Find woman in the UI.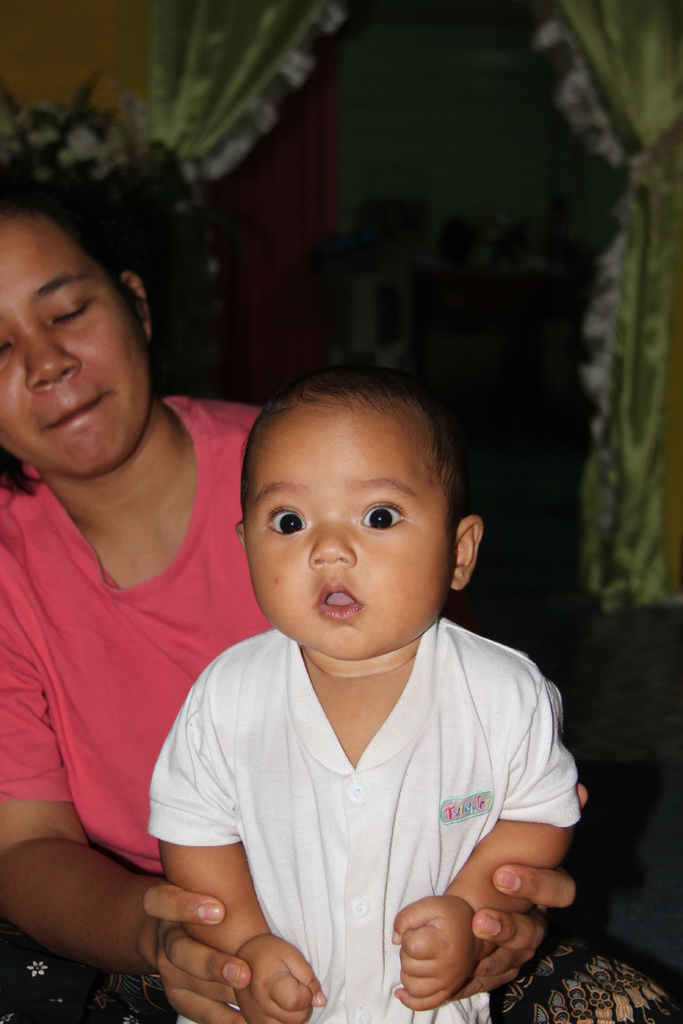
UI element at Rect(0, 171, 588, 1023).
